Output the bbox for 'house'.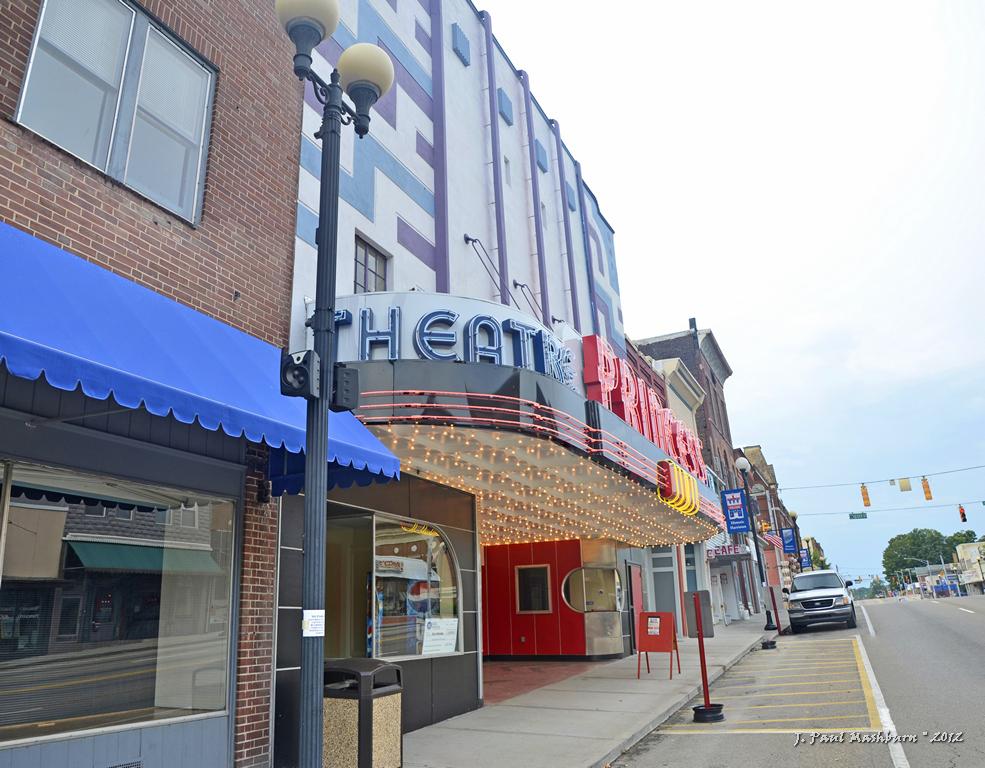
<box>911,532,982,605</box>.
